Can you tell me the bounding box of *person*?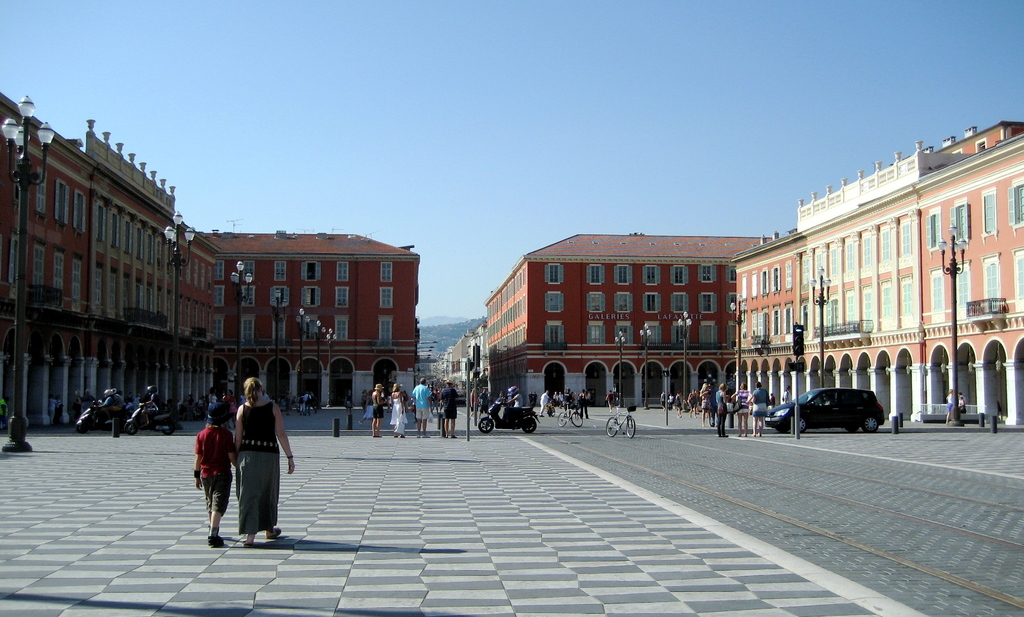
[91, 387, 116, 428].
